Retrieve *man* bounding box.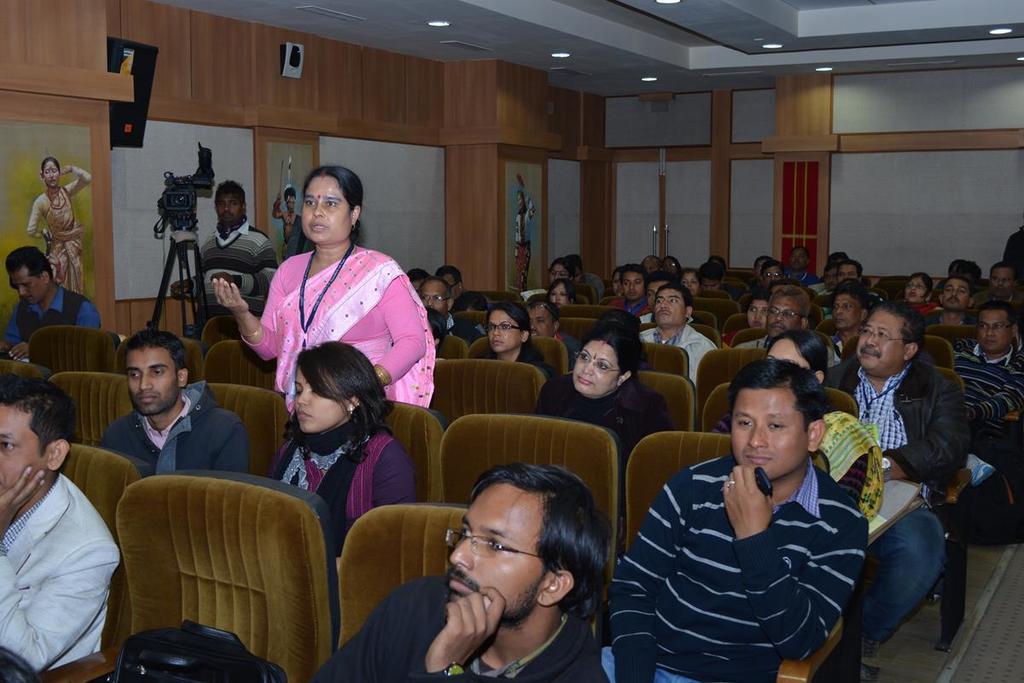
Bounding box: BBox(103, 330, 253, 478).
